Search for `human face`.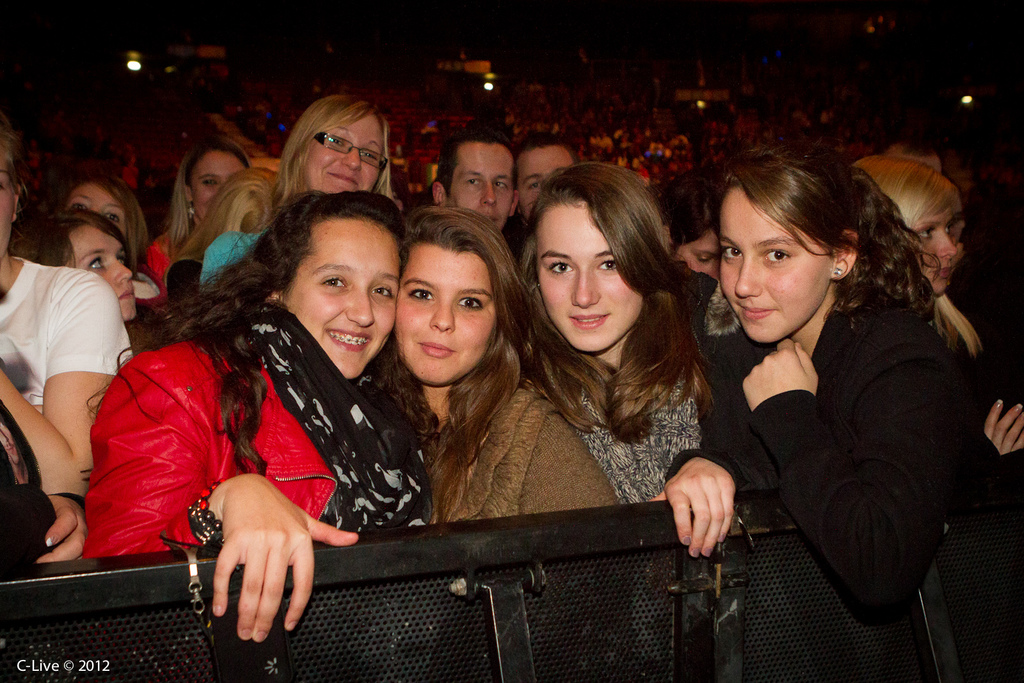
Found at x1=677, y1=231, x2=723, y2=276.
